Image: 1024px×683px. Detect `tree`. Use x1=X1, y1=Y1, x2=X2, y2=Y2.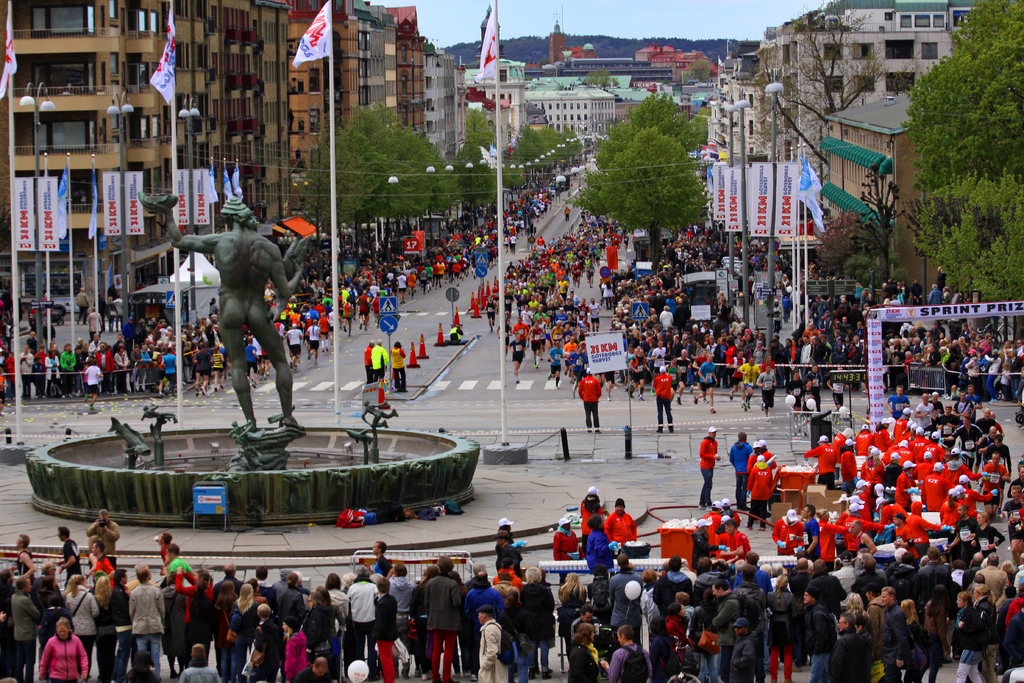
x1=284, y1=128, x2=374, y2=236.
